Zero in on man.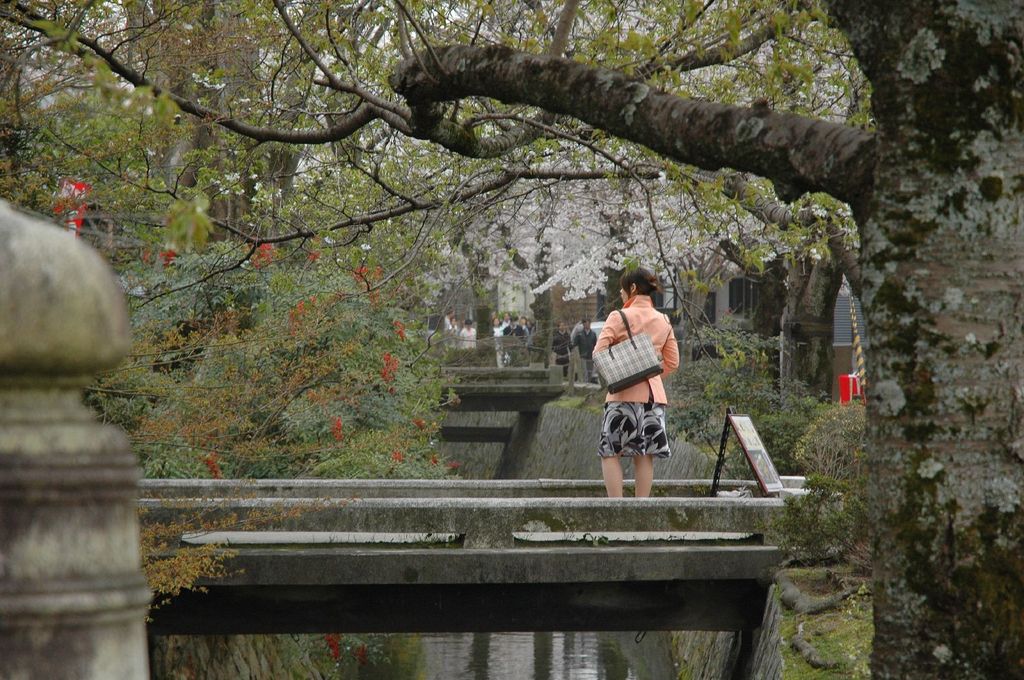
Zeroed in: (573, 315, 598, 383).
